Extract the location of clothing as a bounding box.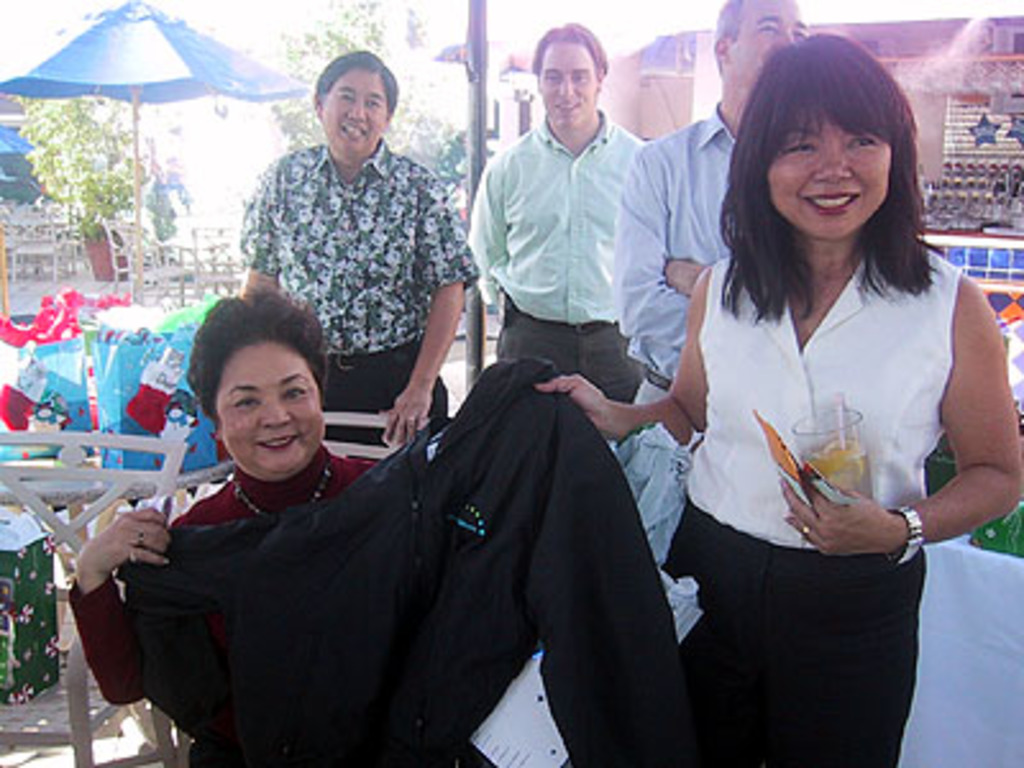
detection(653, 251, 970, 765).
